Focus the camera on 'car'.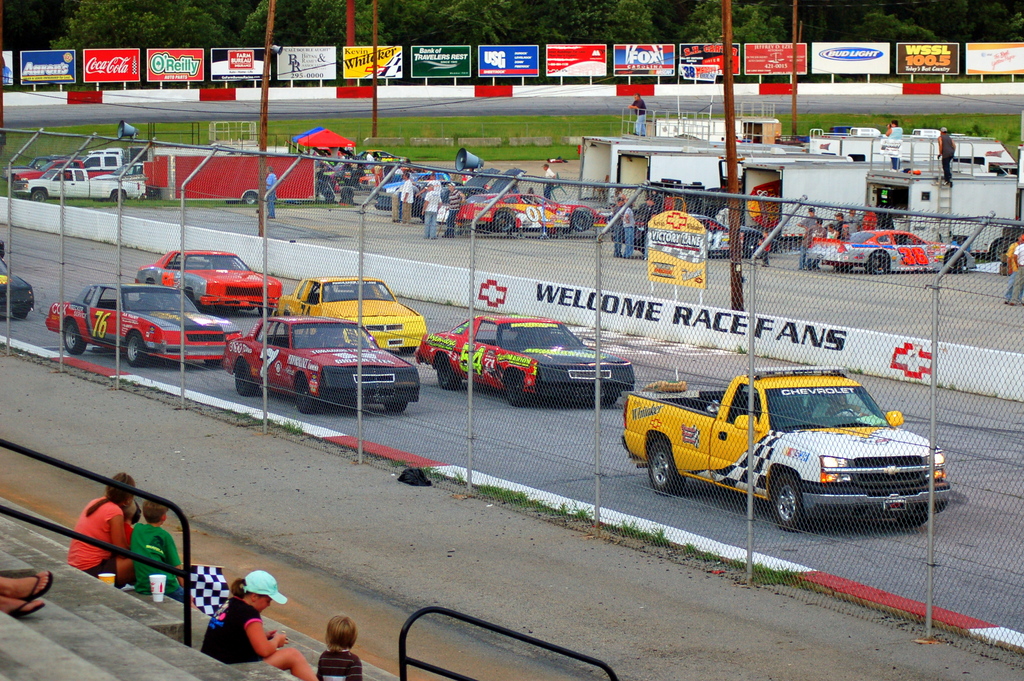
Focus region: <bbox>0, 259, 36, 316</bbox>.
